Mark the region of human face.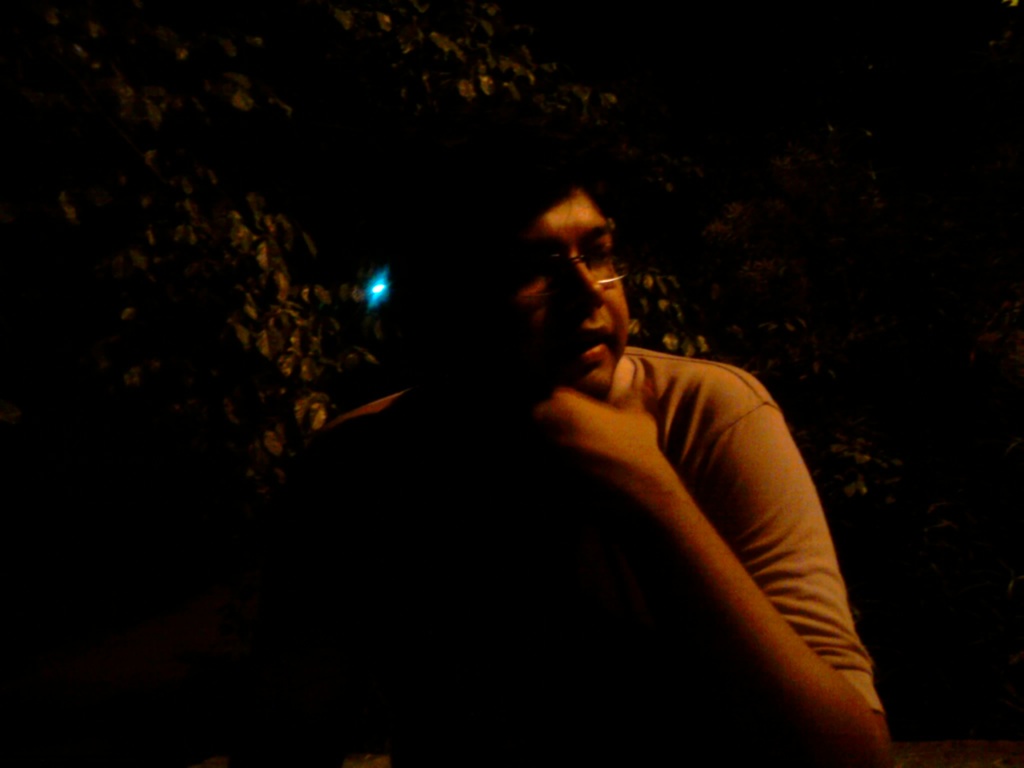
Region: pyautogui.locateOnScreen(477, 192, 630, 392).
